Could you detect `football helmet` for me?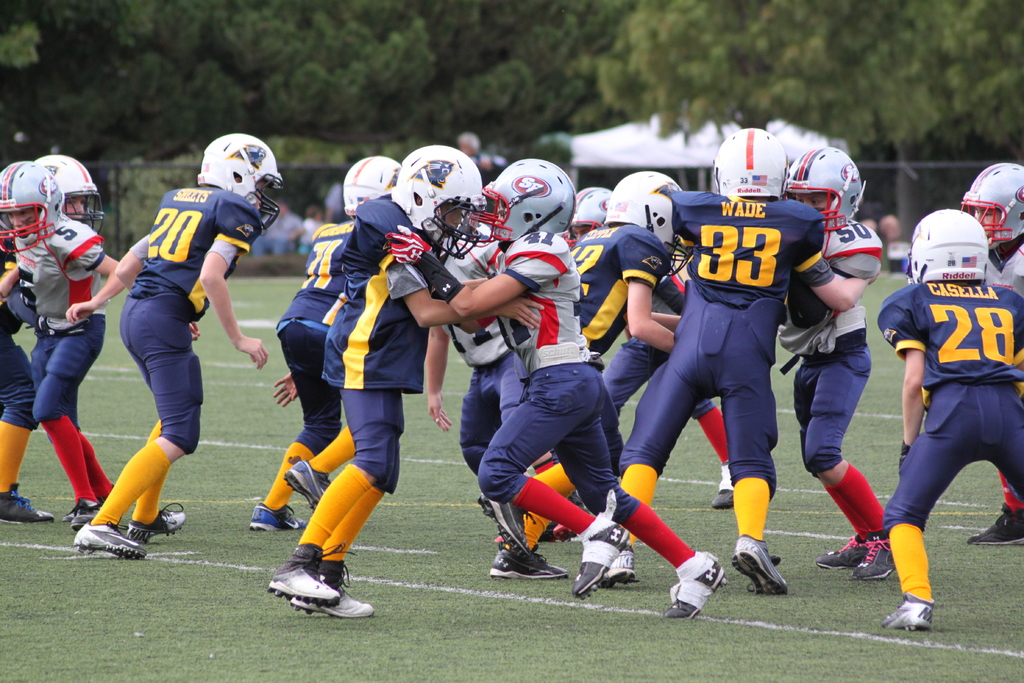
Detection result: (left=38, top=154, right=105, bottom=231).
